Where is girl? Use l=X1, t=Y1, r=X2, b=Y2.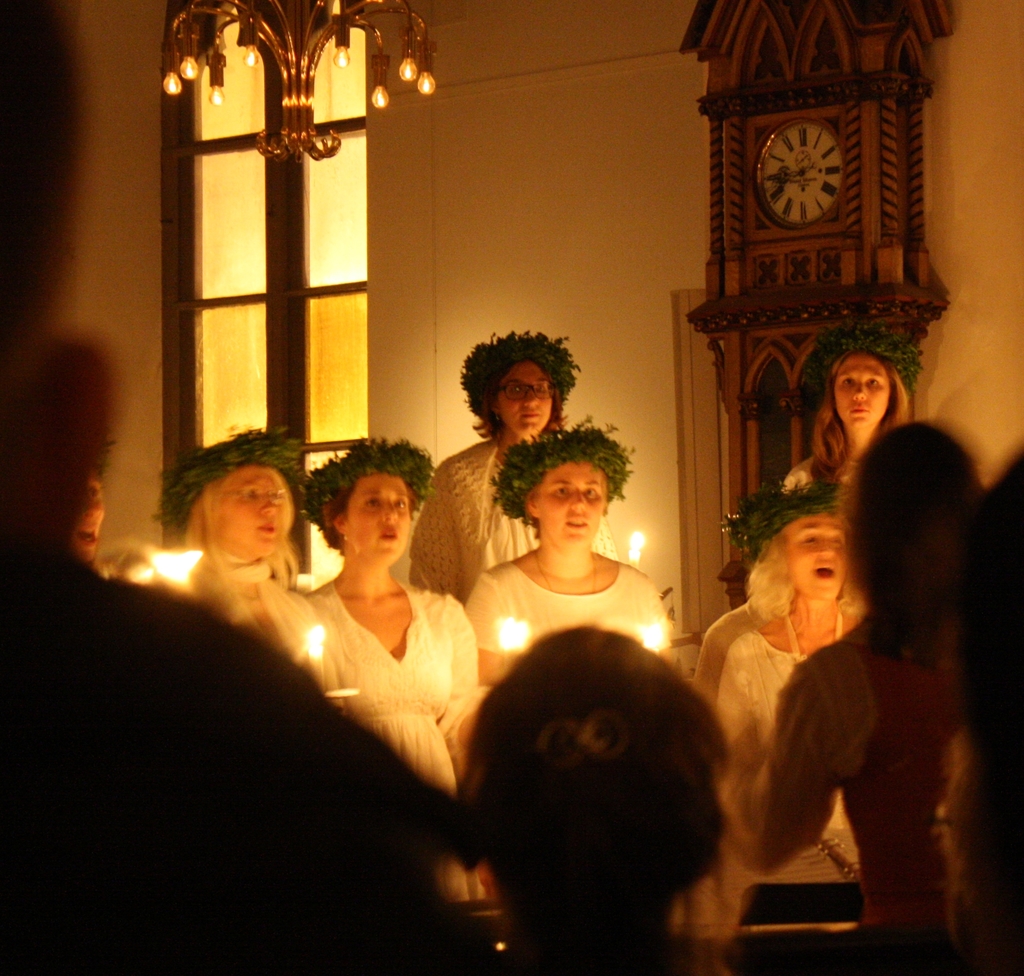
l=459, t=408, r=680, b=690.
